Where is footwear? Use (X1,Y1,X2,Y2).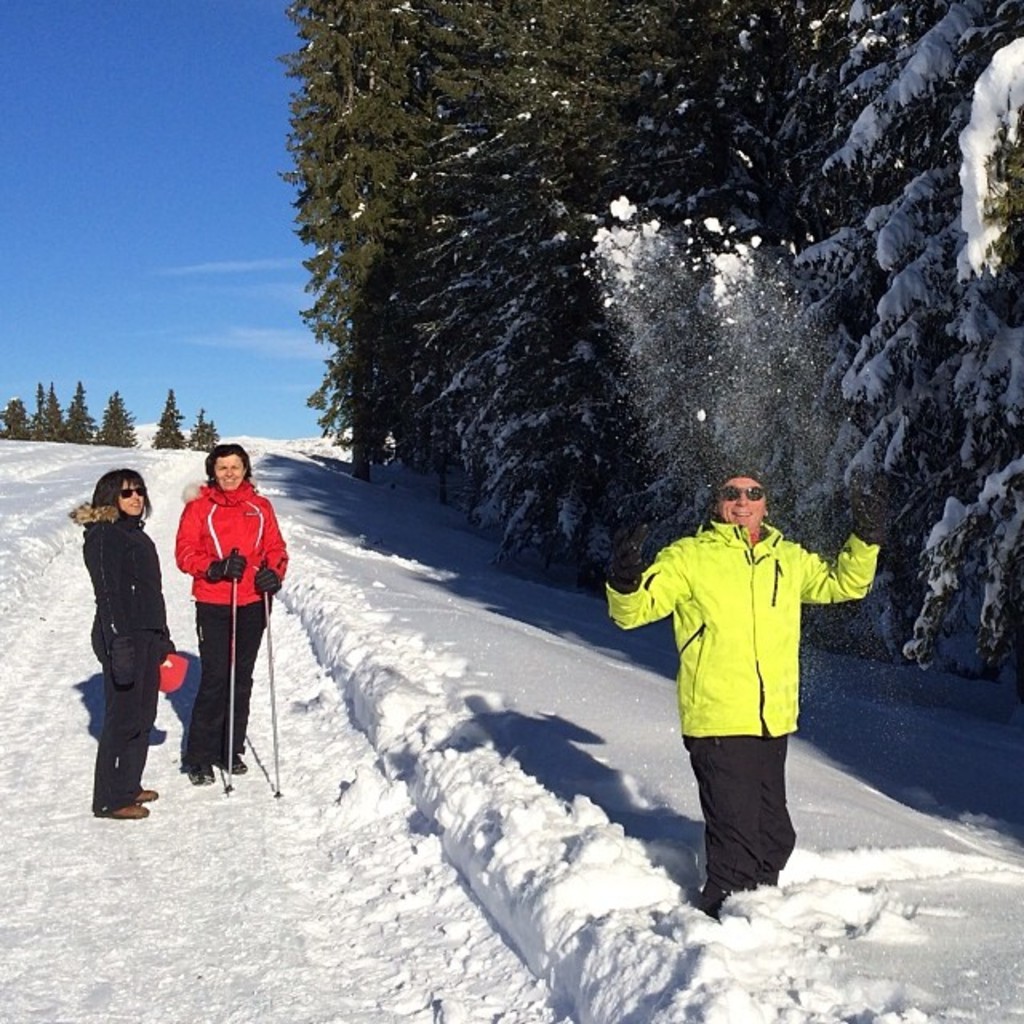
(224,752,251,774).
